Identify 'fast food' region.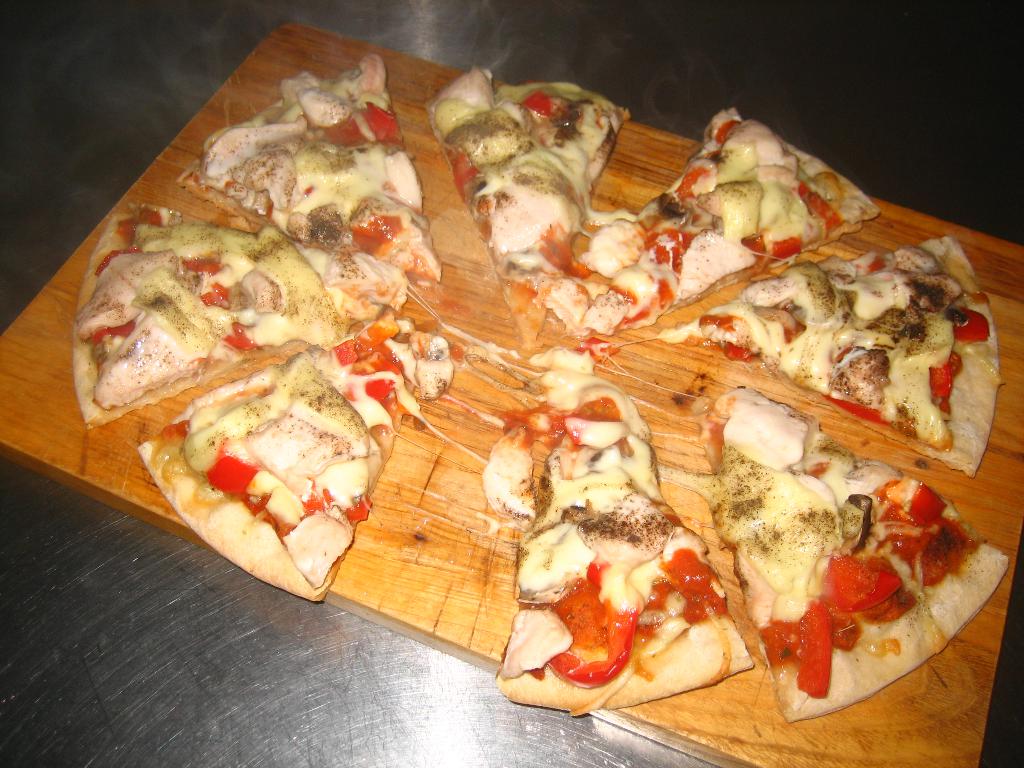
Region: bbox=[134, 315, 457, 598].
